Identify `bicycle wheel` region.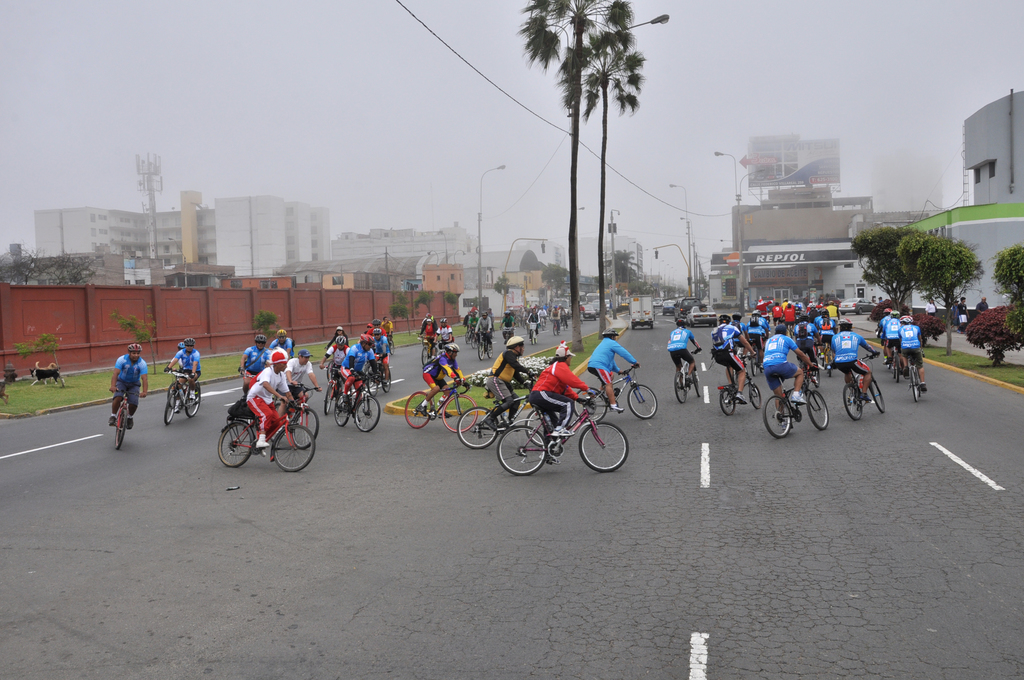
Region: bbox=[553, 325, 558, 334].
